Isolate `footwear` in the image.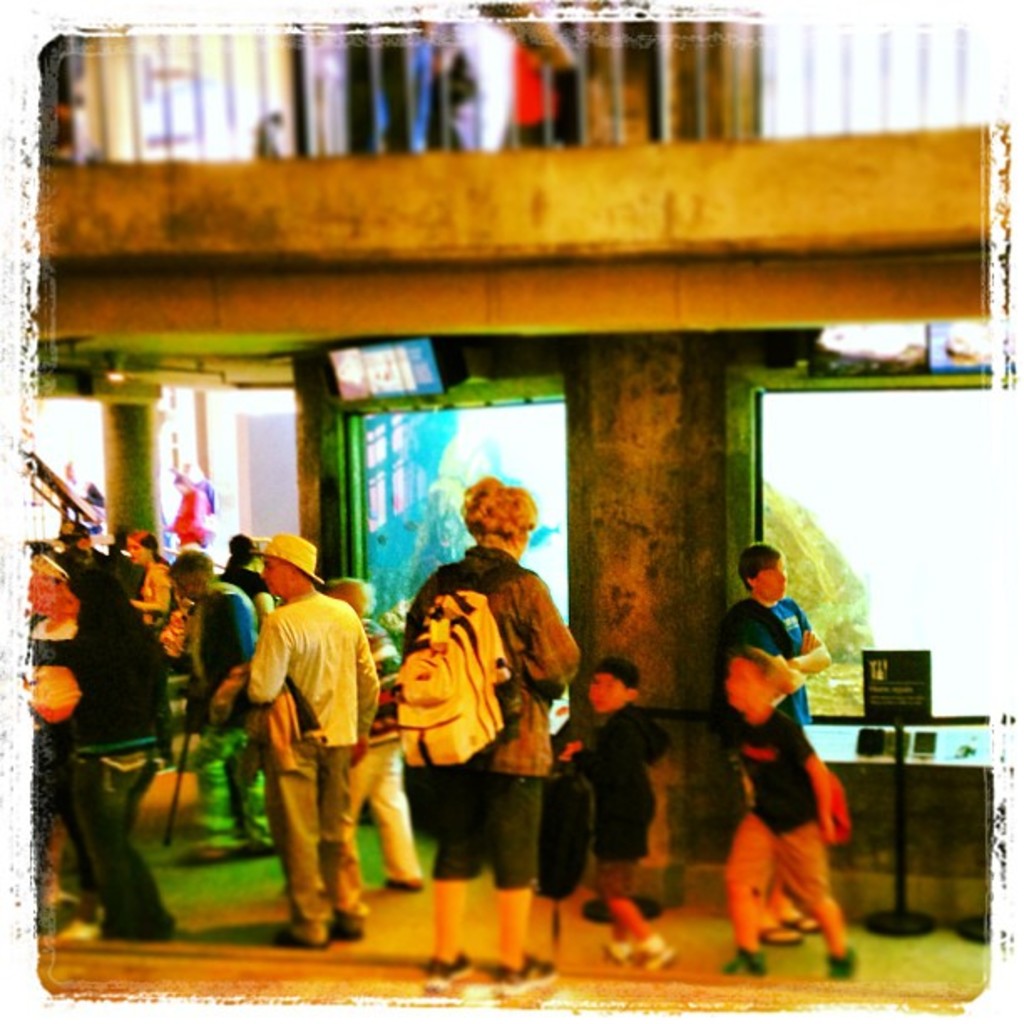
Isolated region: pyautogui.locateOnScreen(631, 949, 681, 979).
